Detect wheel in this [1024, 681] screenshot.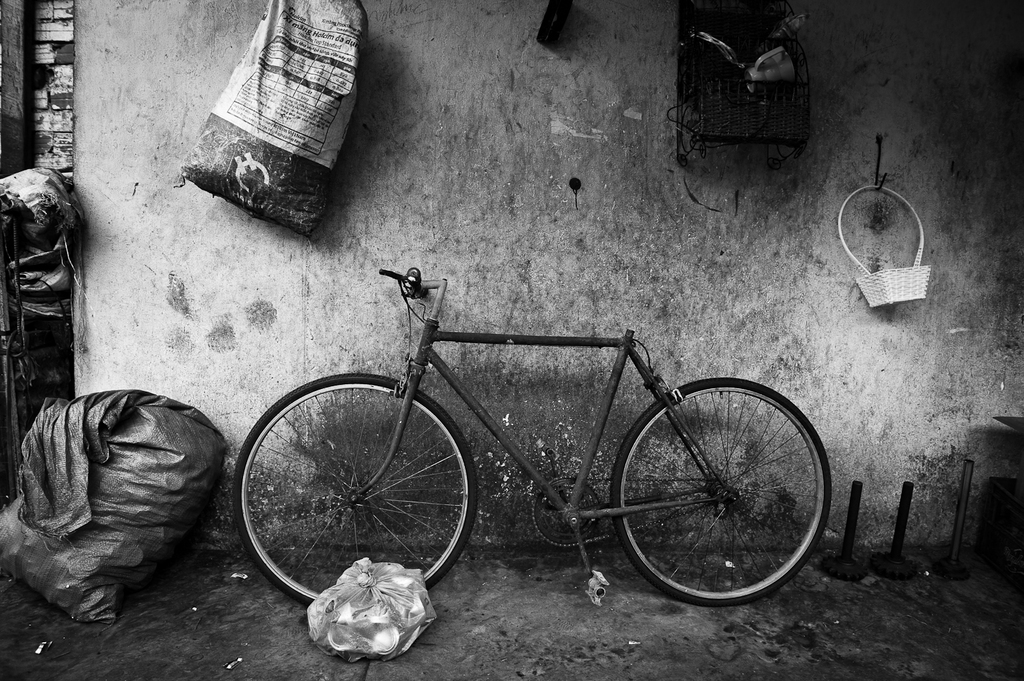
Detection: bbox(231, 366, 479, 609).
